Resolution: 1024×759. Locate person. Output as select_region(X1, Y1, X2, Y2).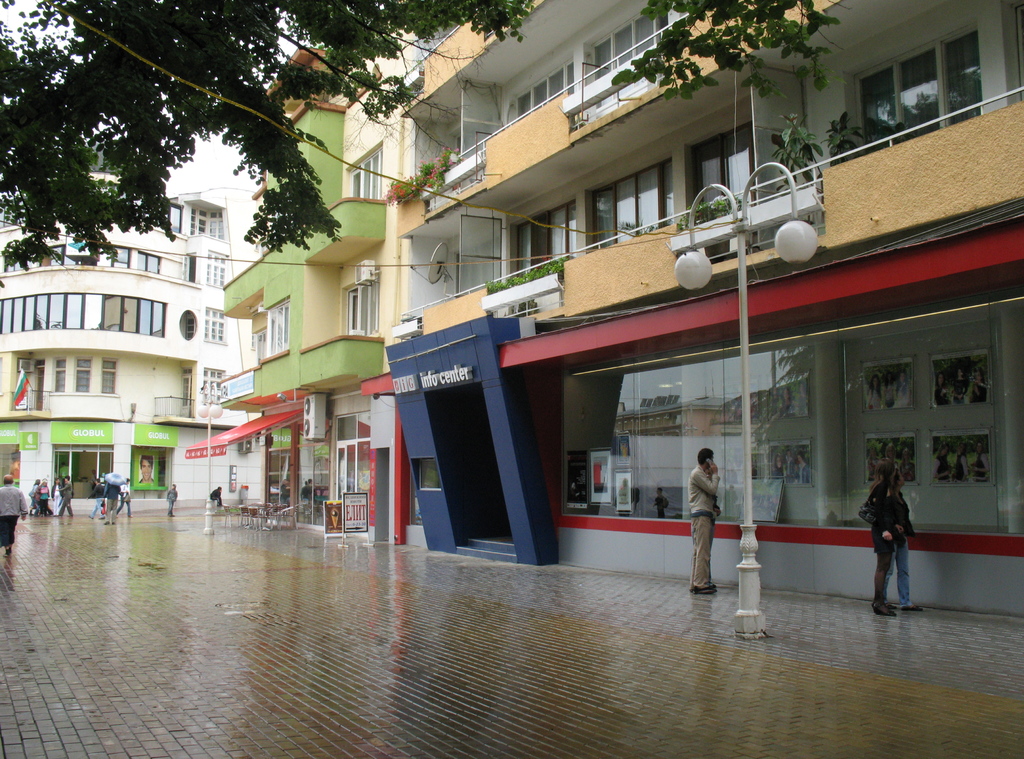
select_region(209, 487, 223, 505).
